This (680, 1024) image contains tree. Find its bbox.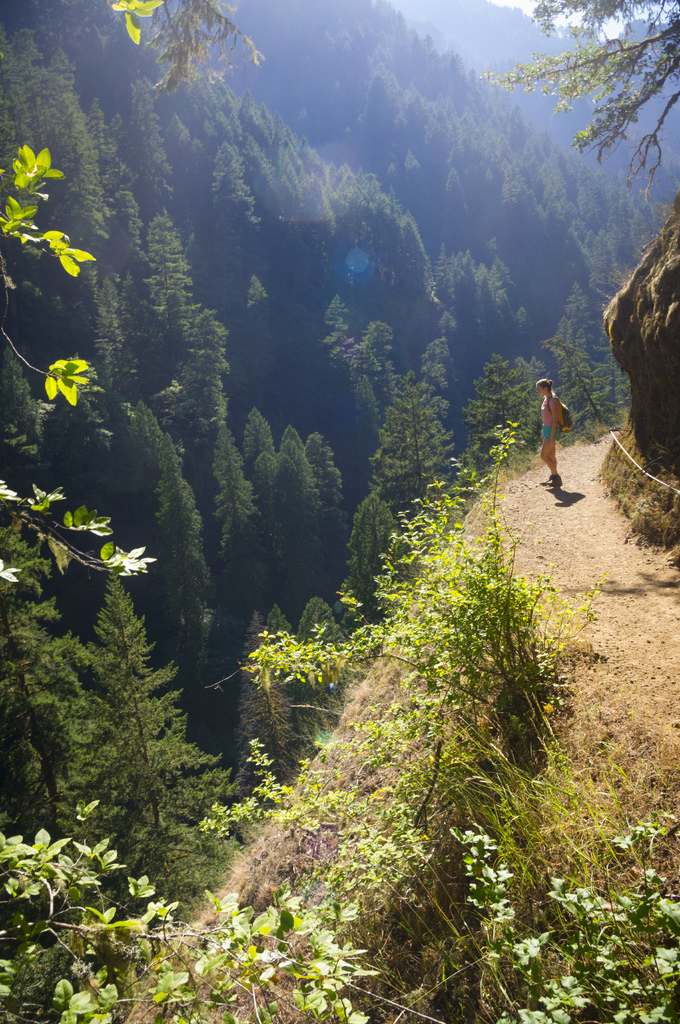
[x1=476, y1=353, x2=509, y2=440].
